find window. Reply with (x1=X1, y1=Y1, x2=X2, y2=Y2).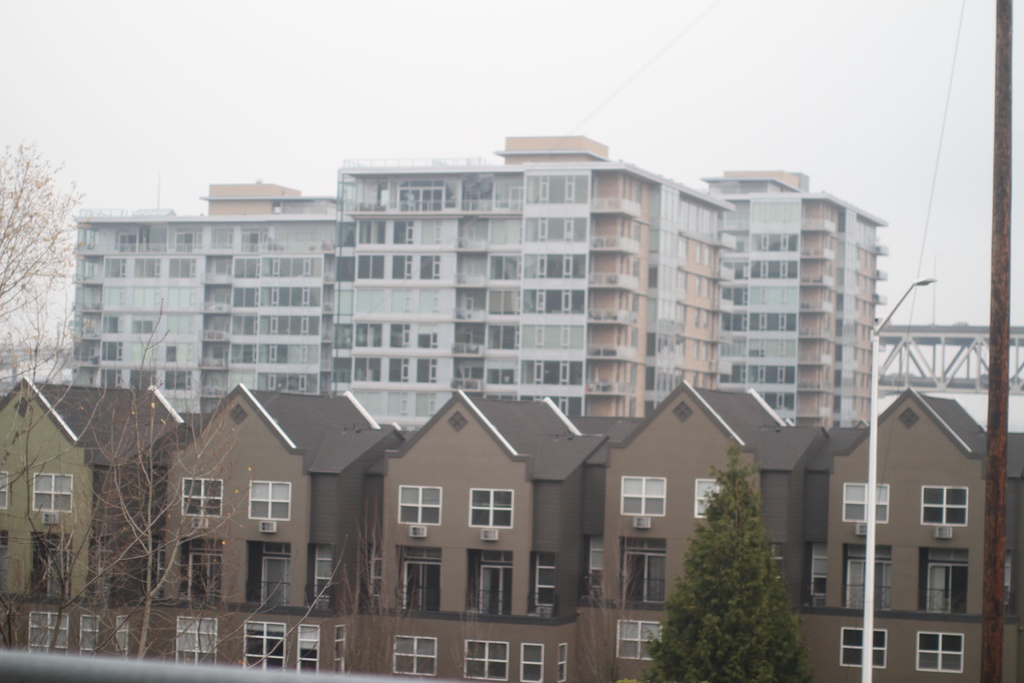
(x1=178, y1=231, x2=196, y2=256).
